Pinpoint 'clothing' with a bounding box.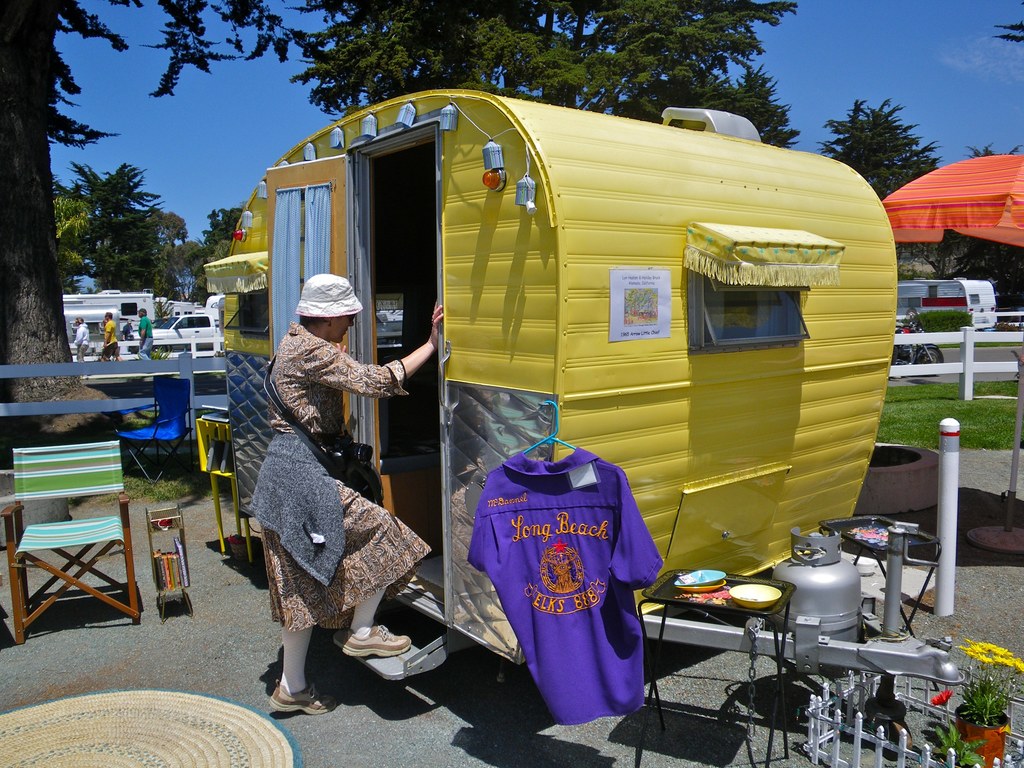
box=[100, 319, 117, 355].
